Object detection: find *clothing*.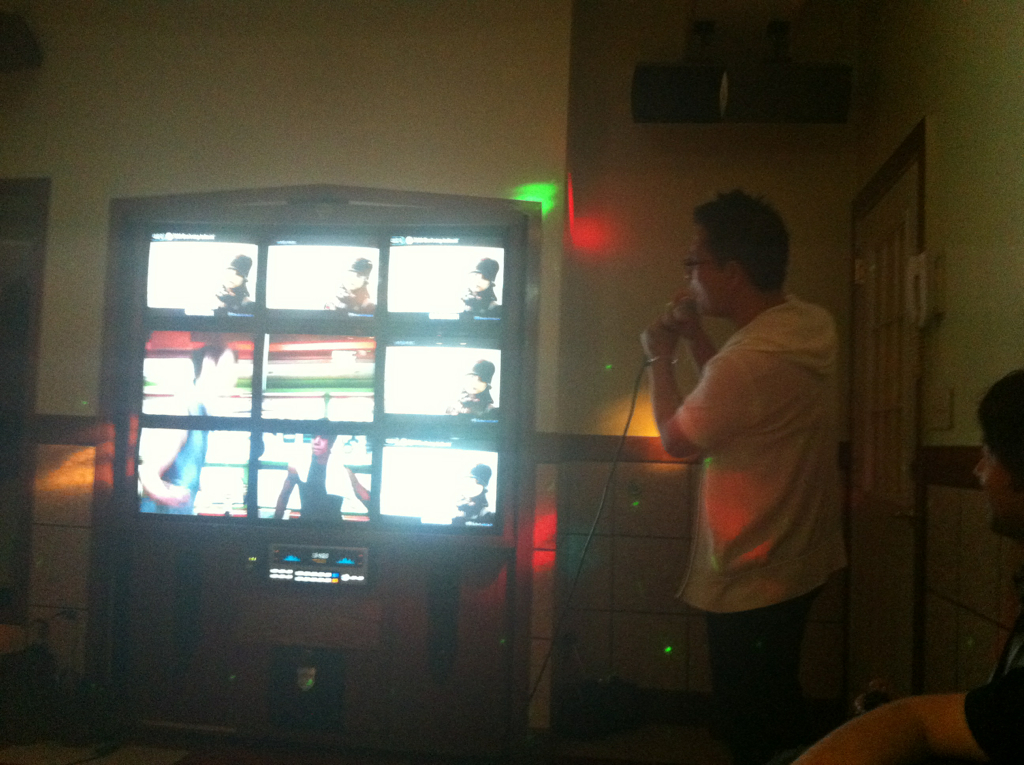
<box>962,611,1023,764</box>.
